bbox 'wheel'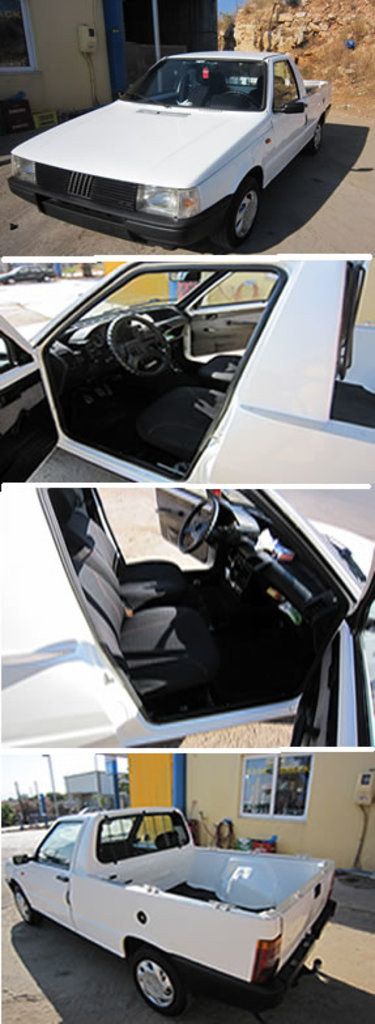
<bbox>308, 115, 321, 149</bbox>
